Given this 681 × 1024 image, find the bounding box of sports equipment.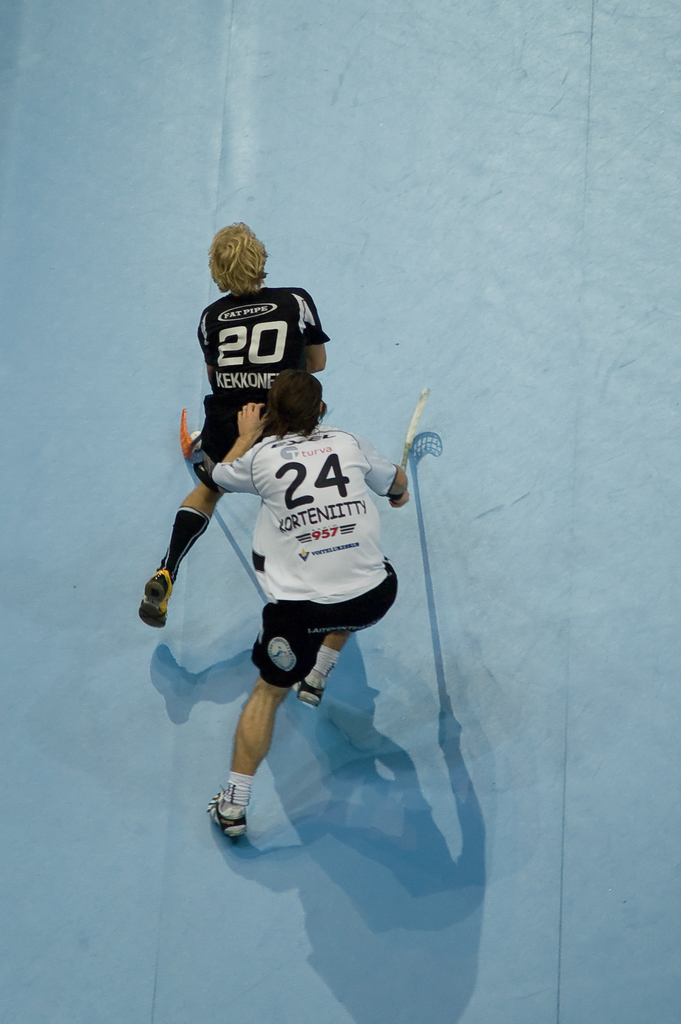
<bbox>142, 566, 168, 631</bbox>.
